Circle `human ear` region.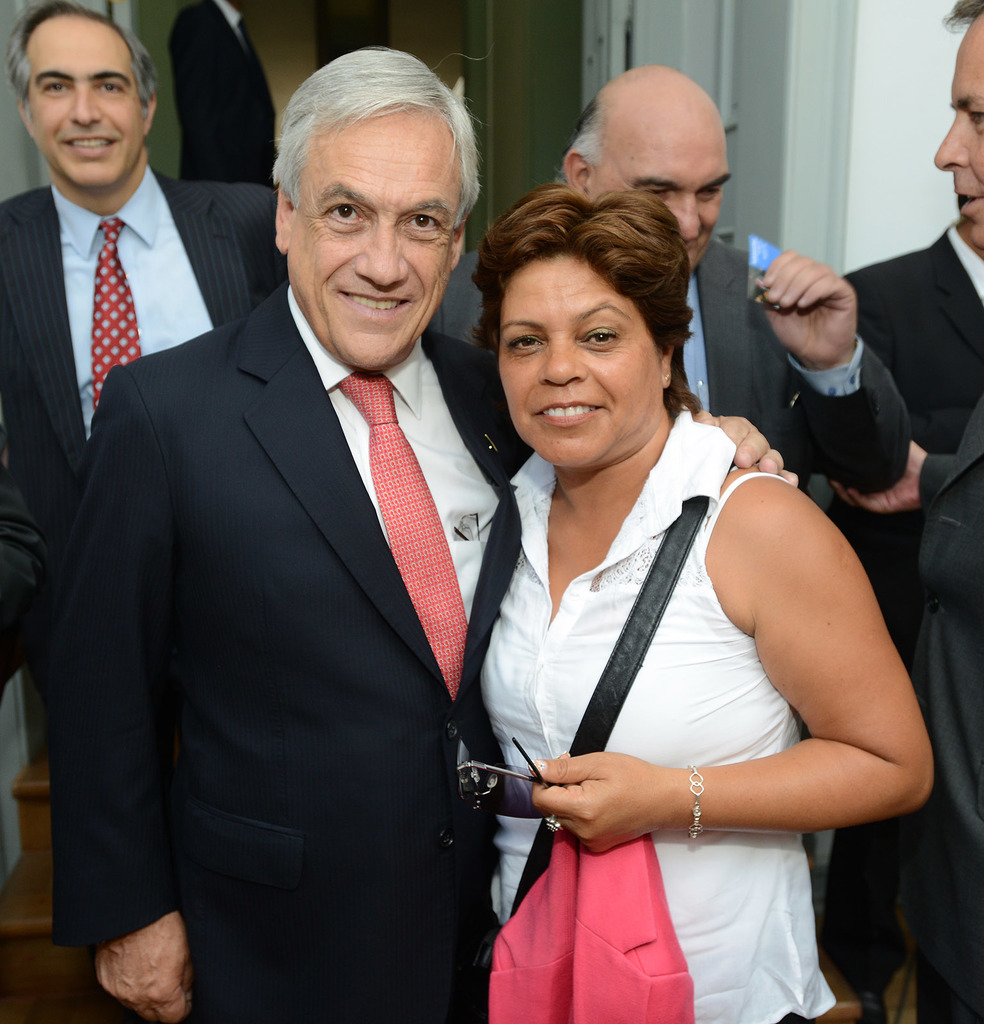
Region: [left=274, top=185, right=296, bottom=255].
